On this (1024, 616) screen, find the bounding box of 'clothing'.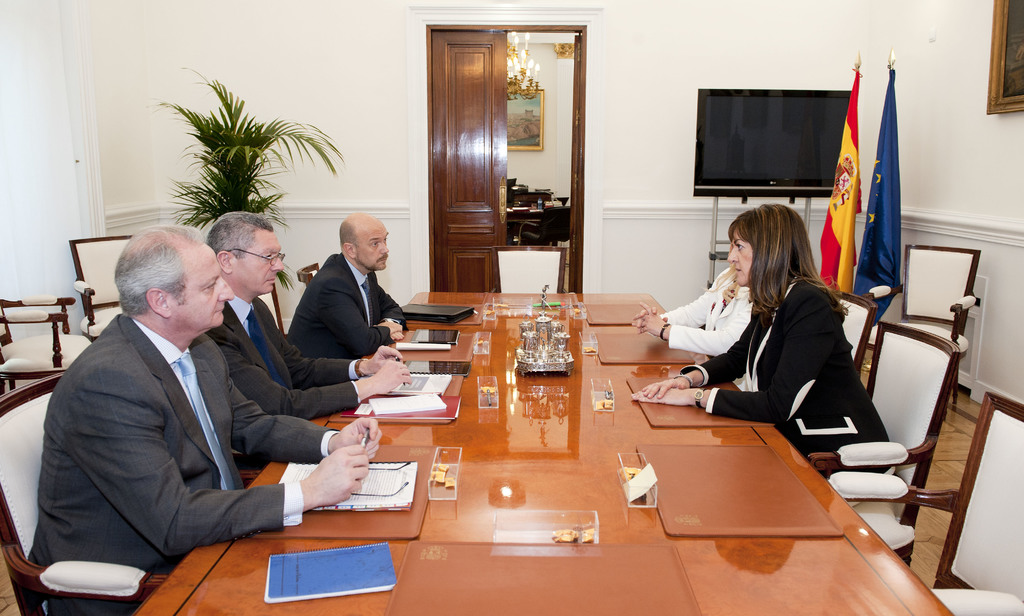
Bounding box: 700 282 919 476.
